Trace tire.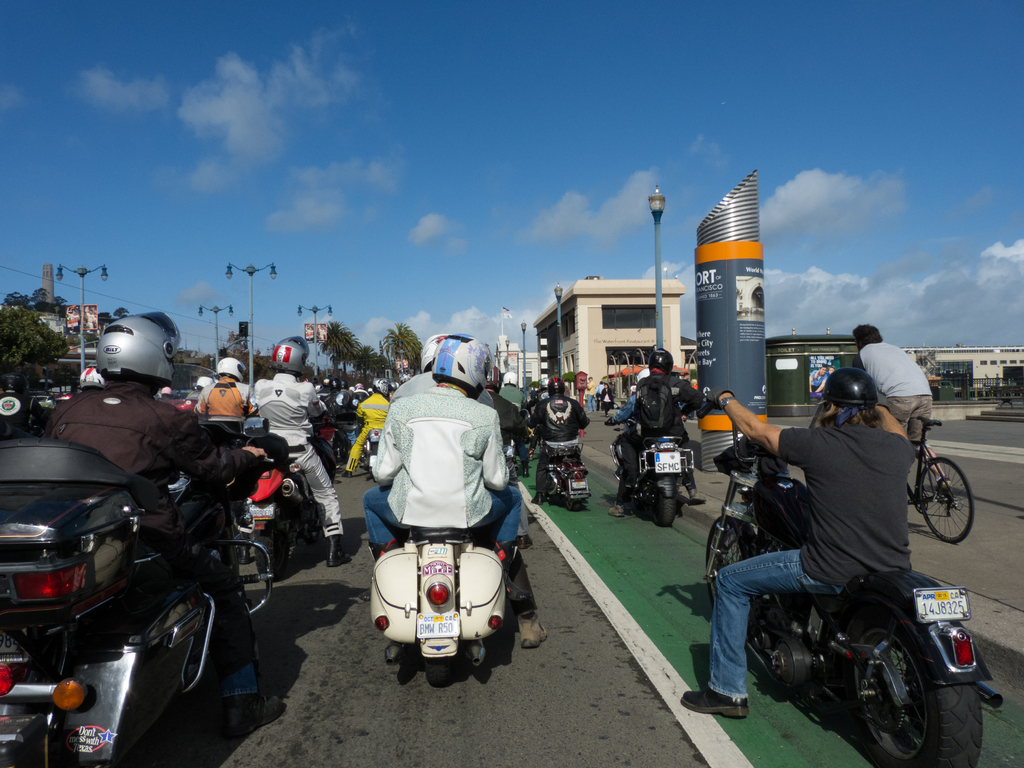
Traced to [x1=636, y1=478, x2=671, y2=524].
